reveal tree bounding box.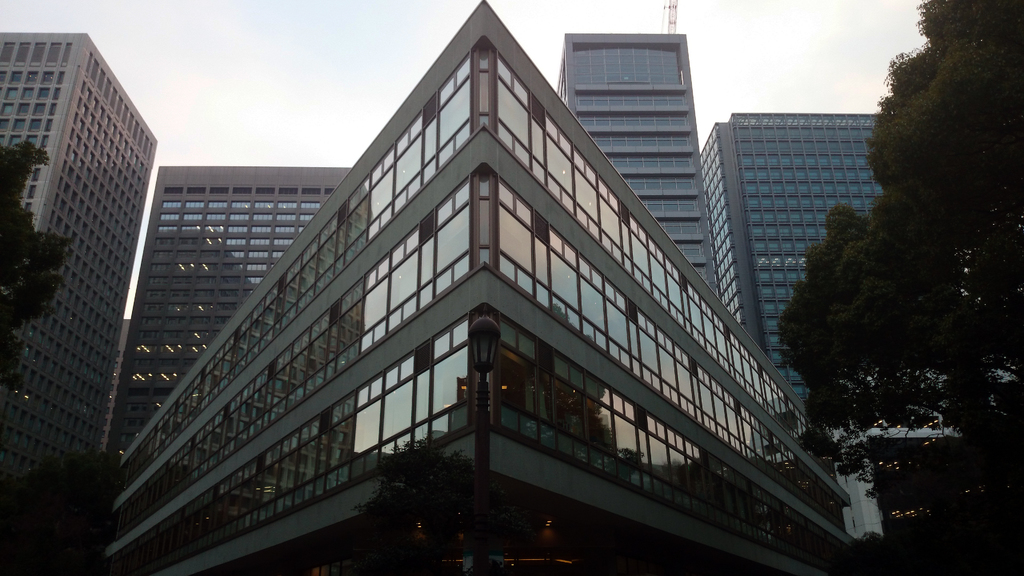
Revealed: l=0, t=137, r=72, b=377.
